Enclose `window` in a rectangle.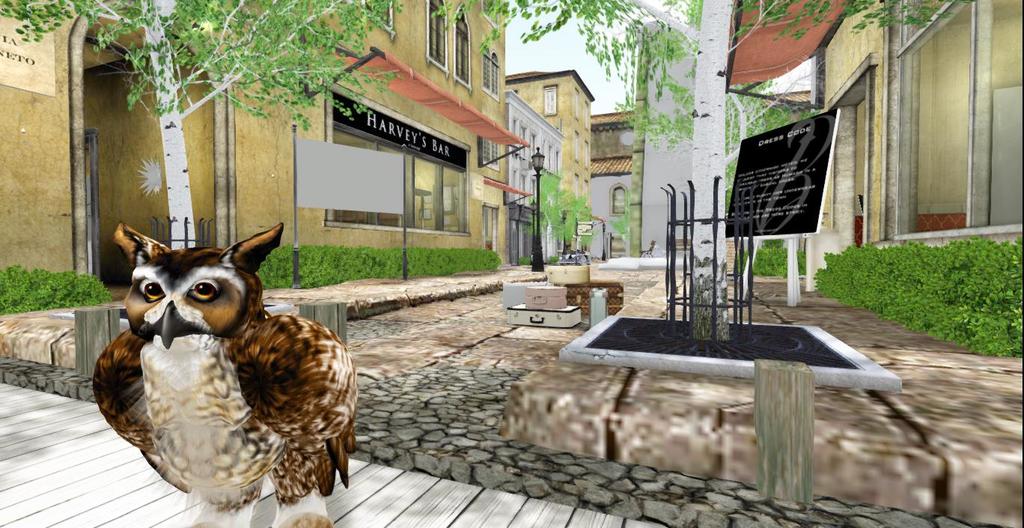
Rect(585, 100, 593, 129).
